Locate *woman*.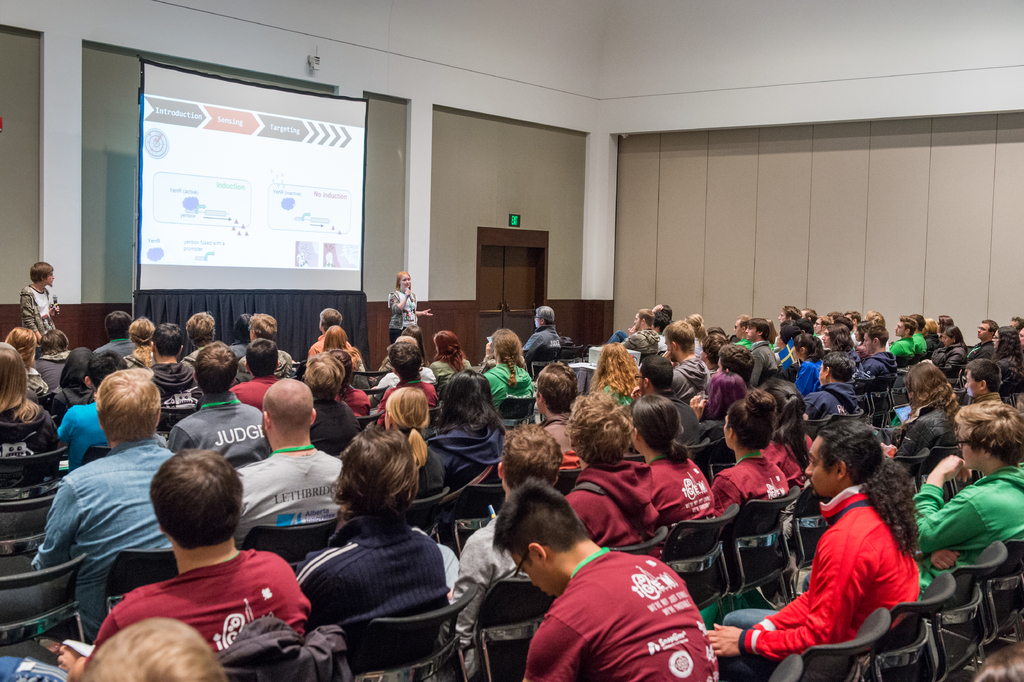
Bounding box: detection(382, 387, 454, 524).
